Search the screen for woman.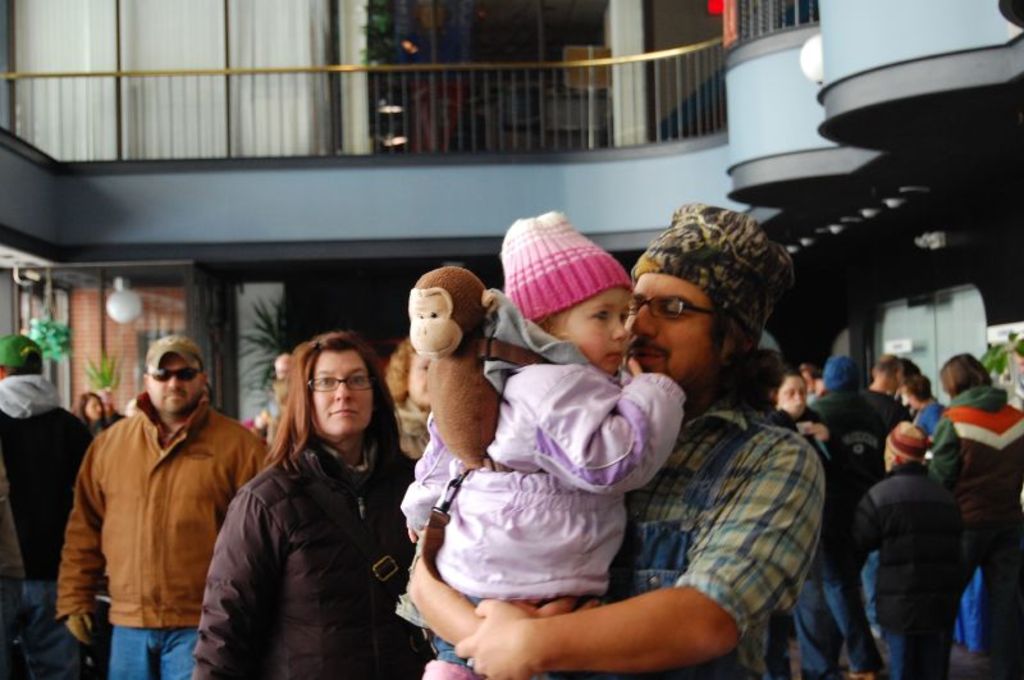
Found at locate(192, 323, 417, 679).
